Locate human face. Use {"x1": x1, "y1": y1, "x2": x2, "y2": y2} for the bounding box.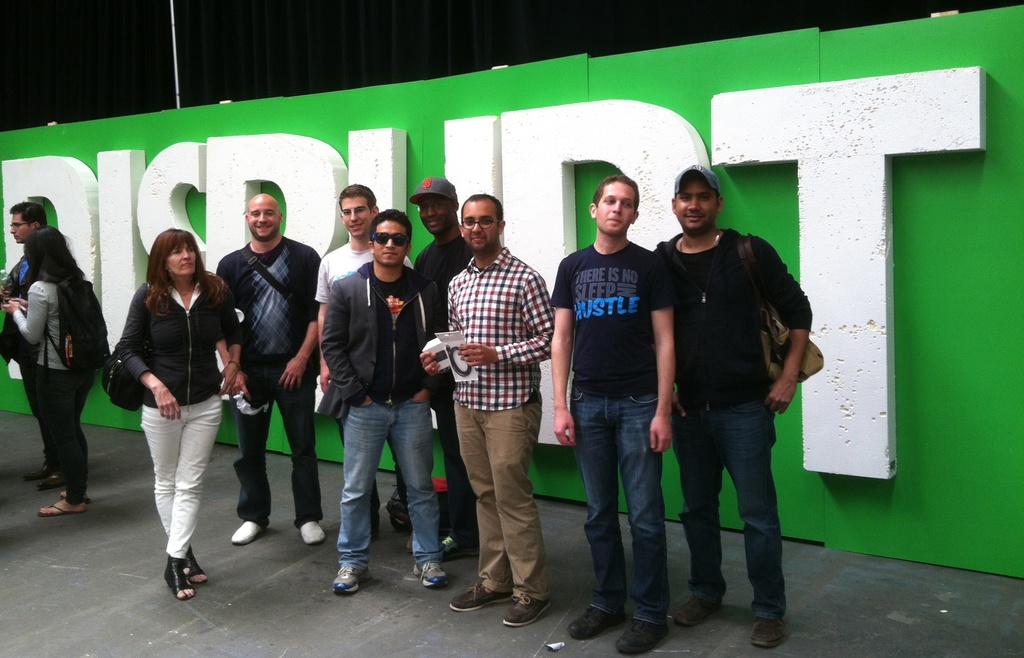
{"x1": 245, "y1": 195, "x2": 278, "y2": 240}.
